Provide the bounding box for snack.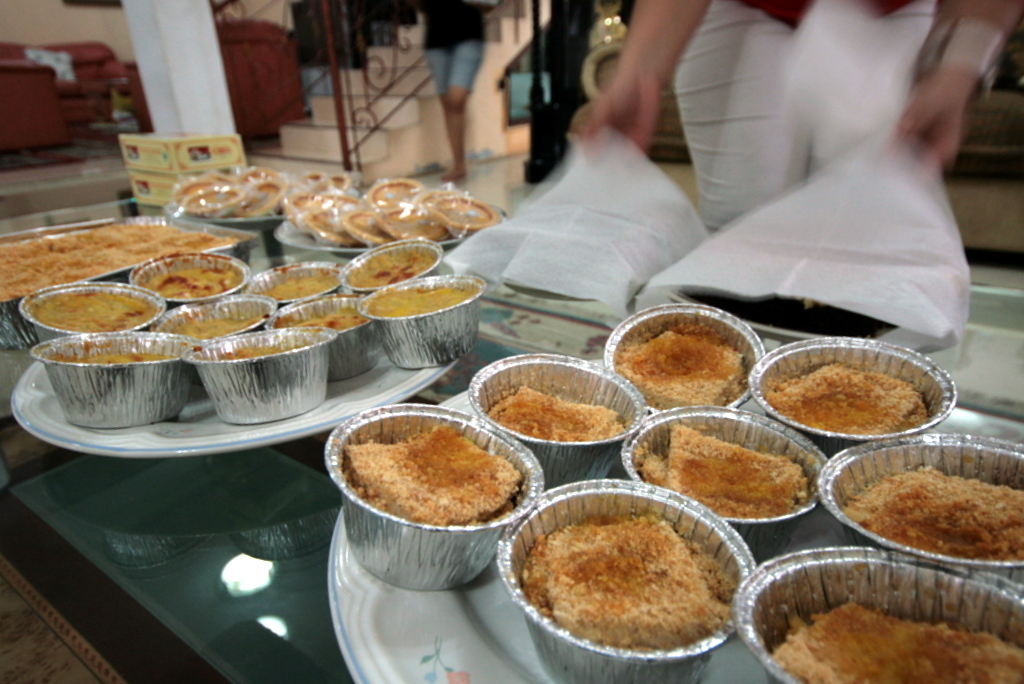
<bbox>38, 291, 155, 331</bbox>.
